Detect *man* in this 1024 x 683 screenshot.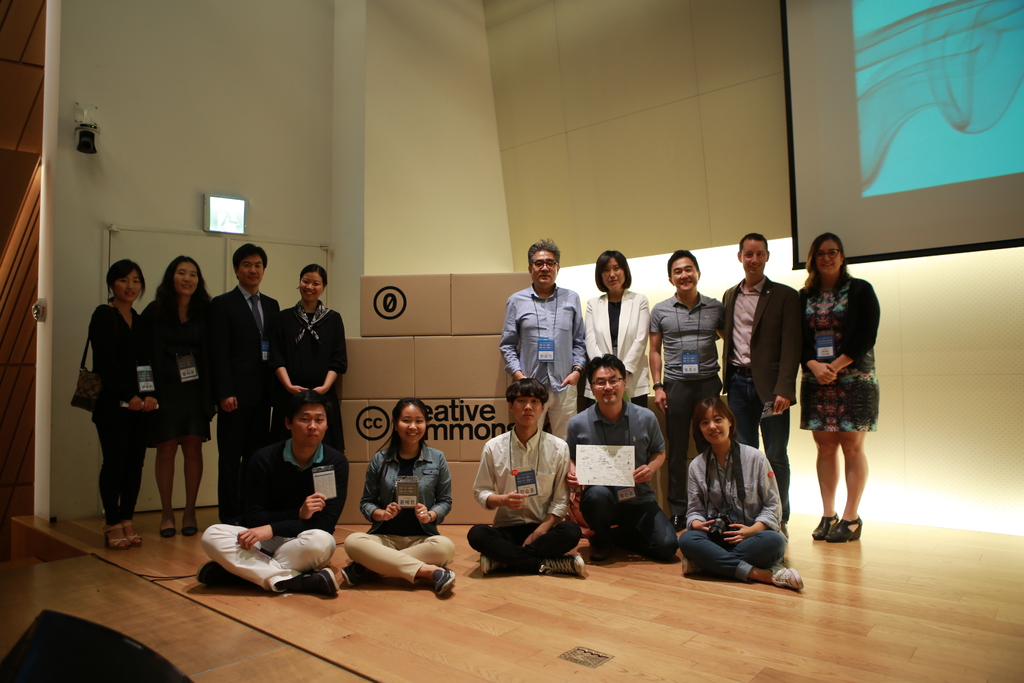
Detection: x1=201 y1=243 x2=285 y2=522.
